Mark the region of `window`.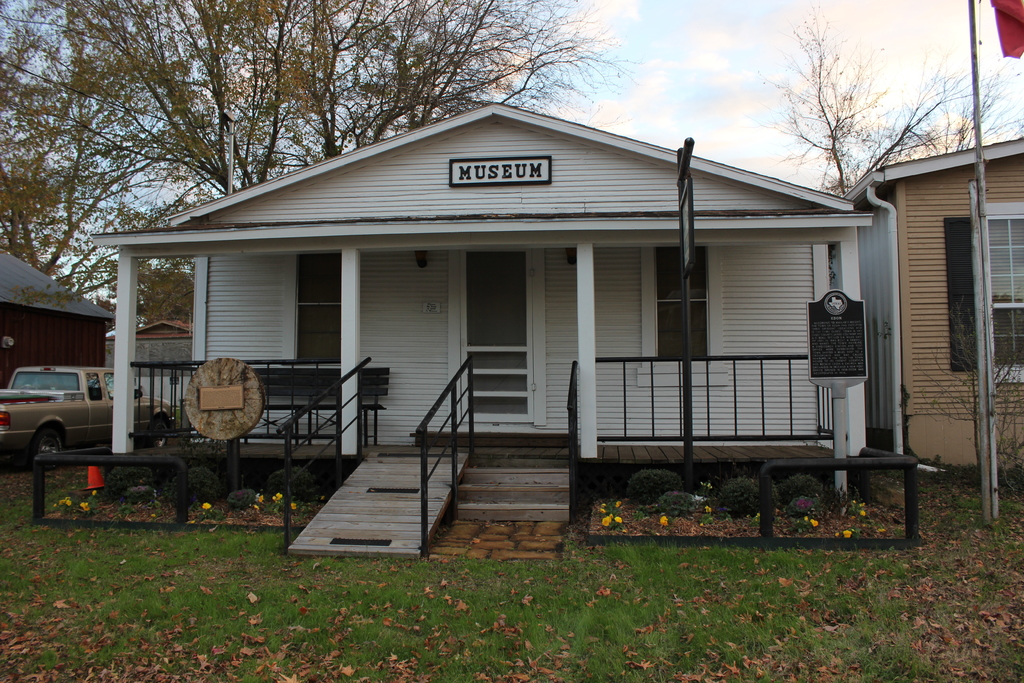
Region: region(988, 202, 1023, 383).
